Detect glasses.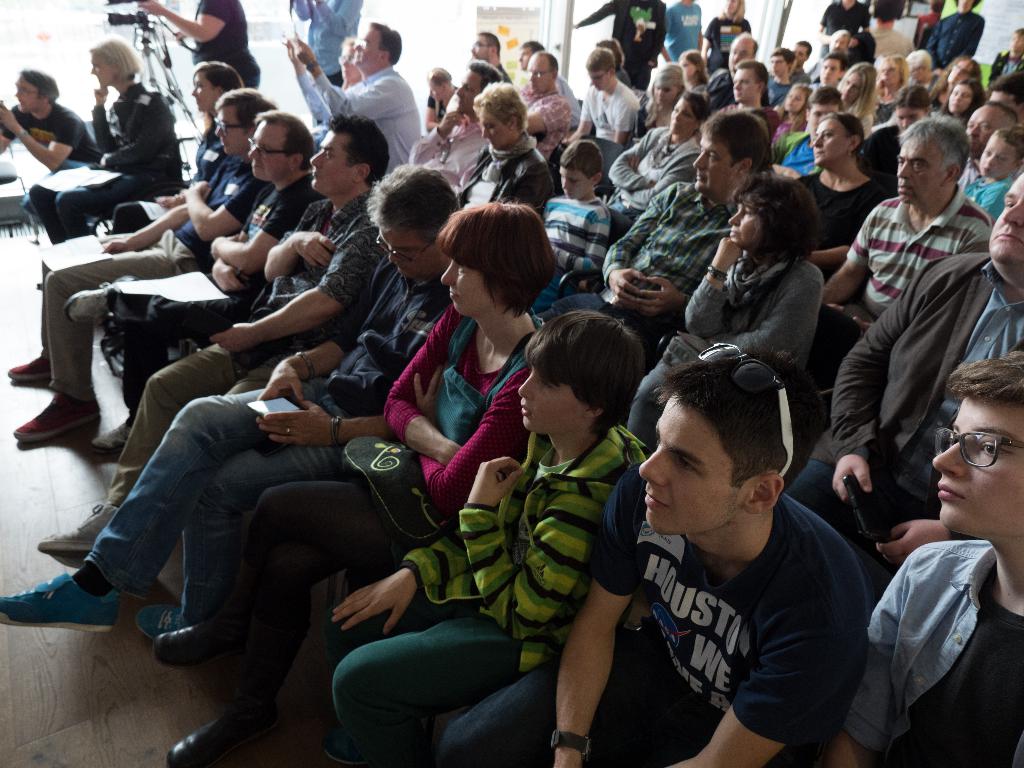
Detected at bbox=(213, 122, 253, 135).
